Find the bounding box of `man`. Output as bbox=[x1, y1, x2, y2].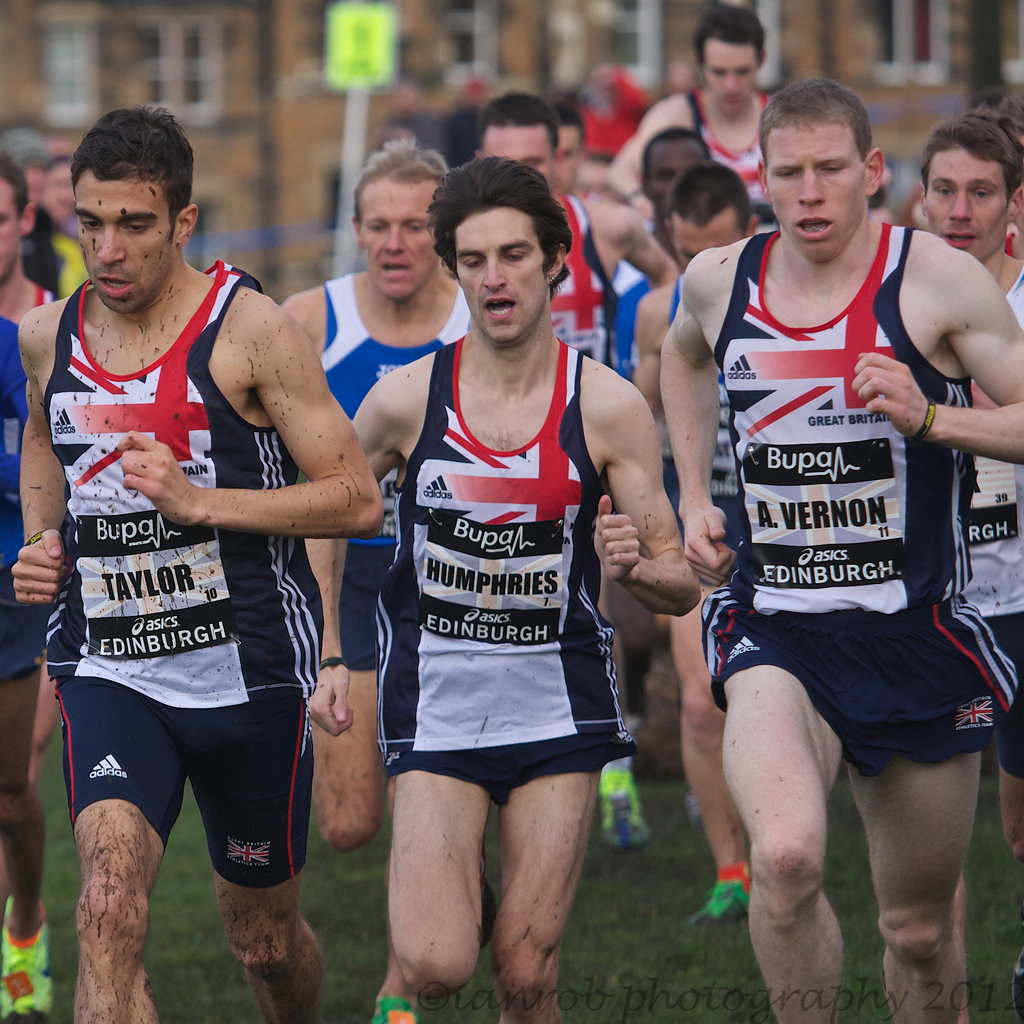
bbox=[659, 75, 1023, 1023].
